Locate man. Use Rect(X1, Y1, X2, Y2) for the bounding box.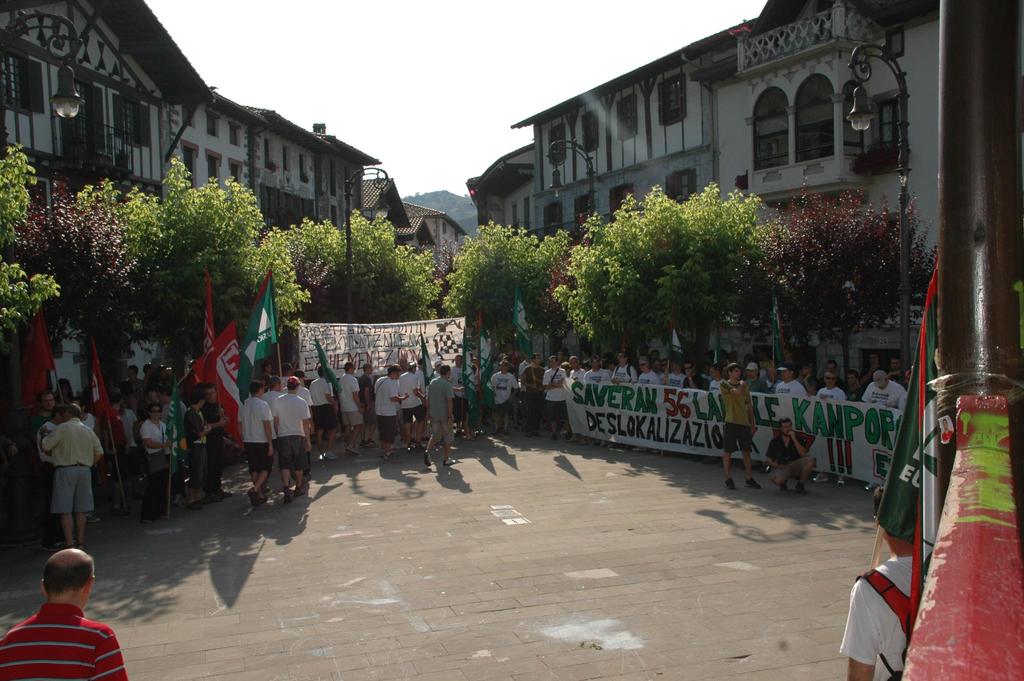
Rect(492, 358, 517, 432).
